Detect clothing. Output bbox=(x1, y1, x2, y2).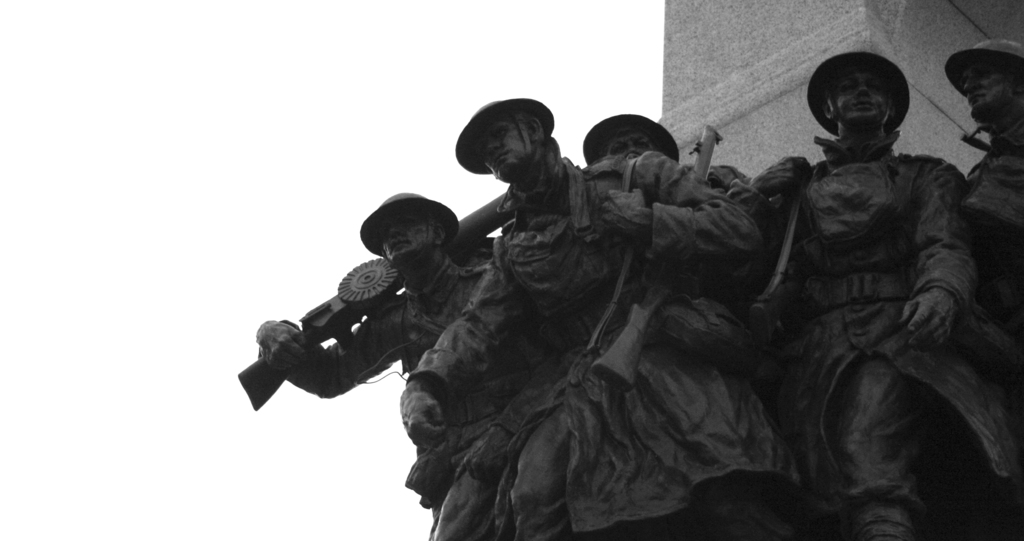
bbox=(965, 117, 1023, 343).
